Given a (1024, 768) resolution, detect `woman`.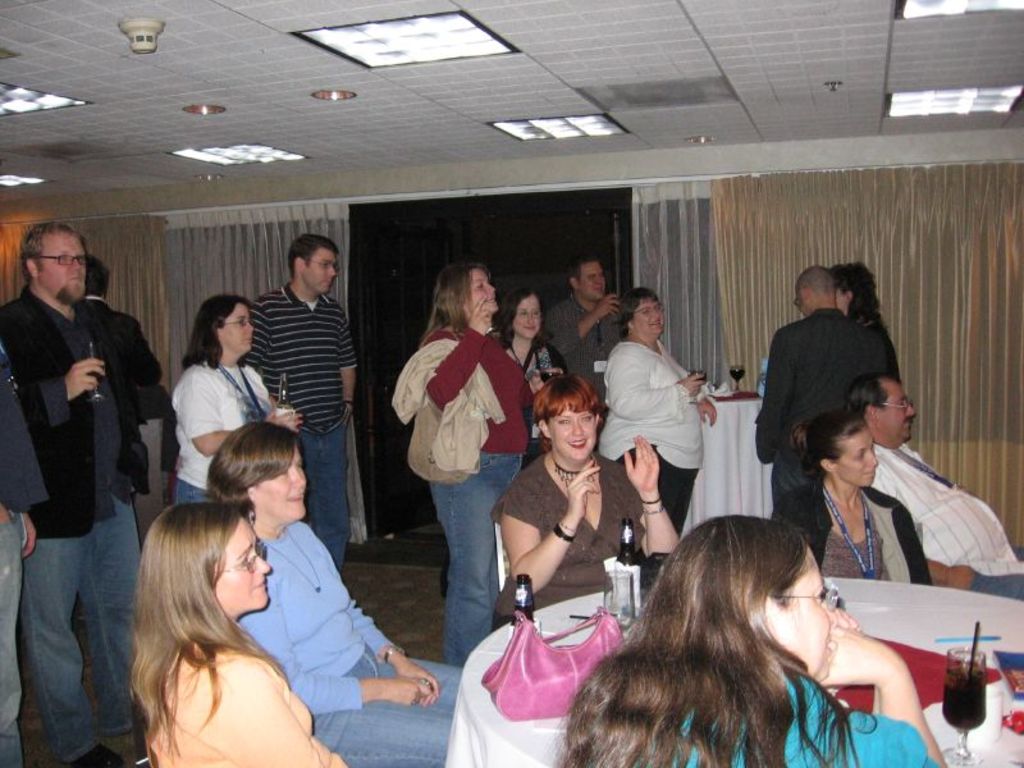
rect(765, 412, 933, 585).
